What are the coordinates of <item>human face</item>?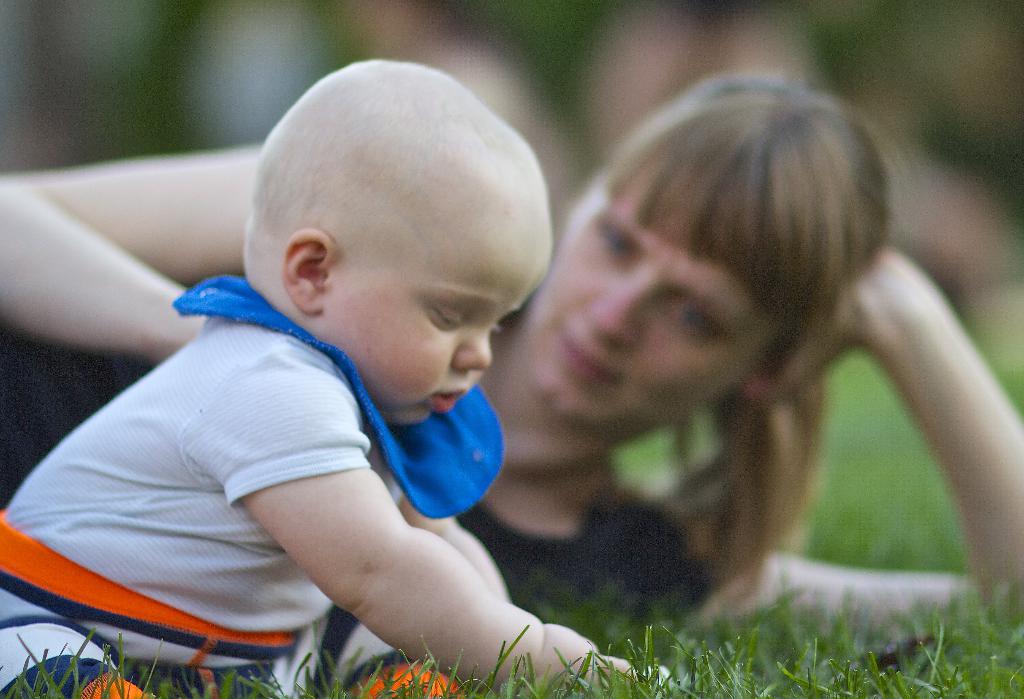
locate(536, 166, 781, 433).
